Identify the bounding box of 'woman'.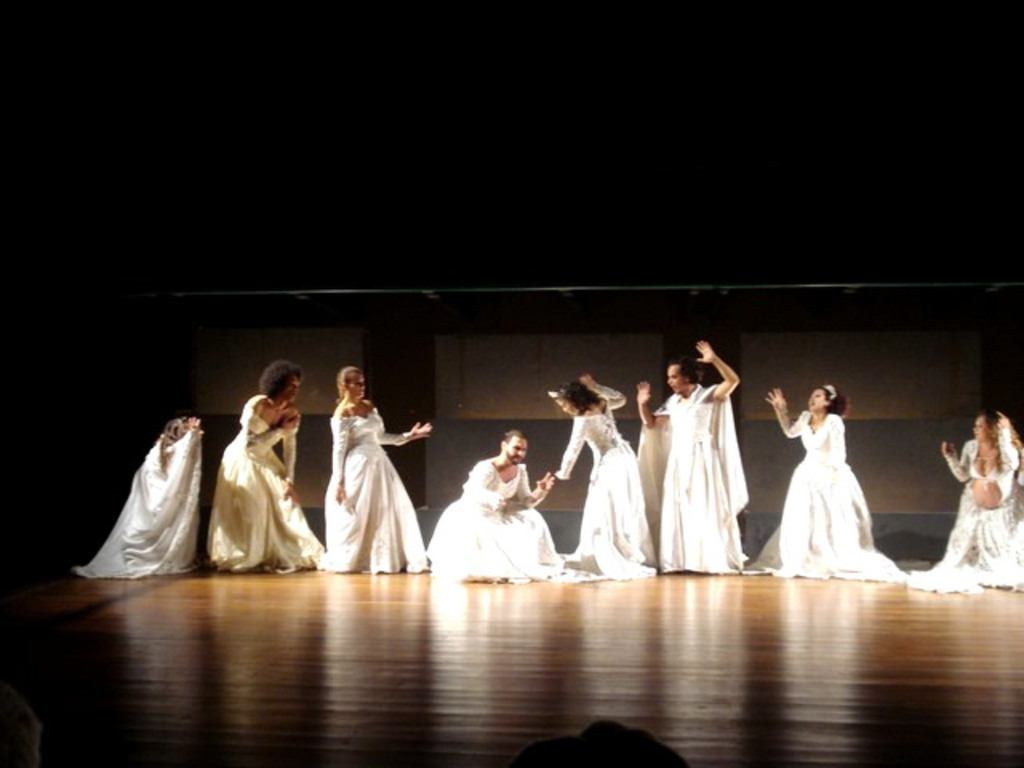
l=554, t=371, r=658, b=579.
